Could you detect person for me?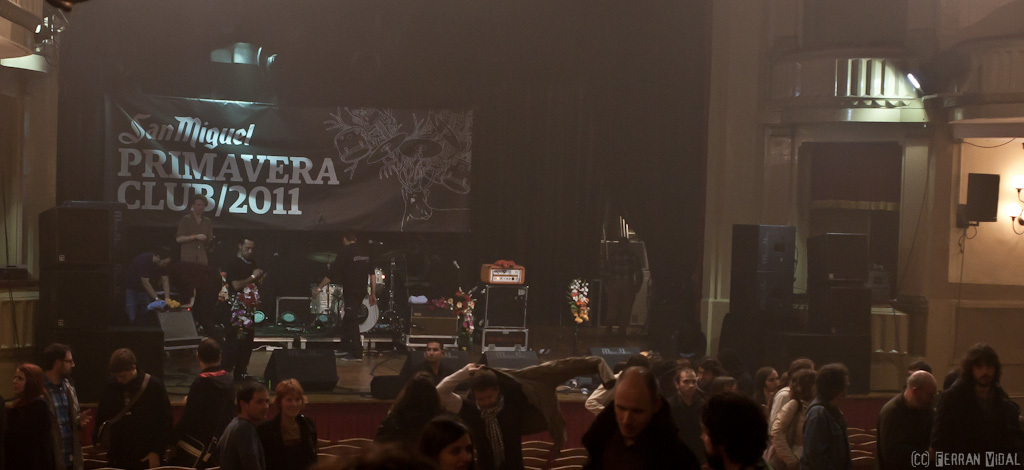
Detection result: rect(30, 341, 96, 464).
